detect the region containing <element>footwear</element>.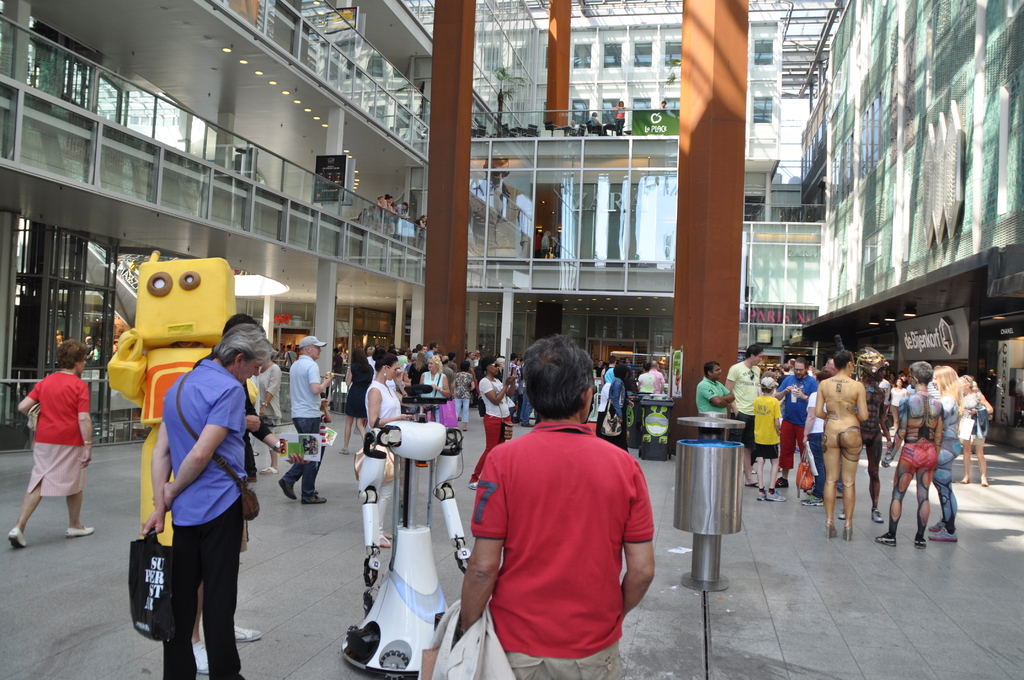
234:627:266:641.
